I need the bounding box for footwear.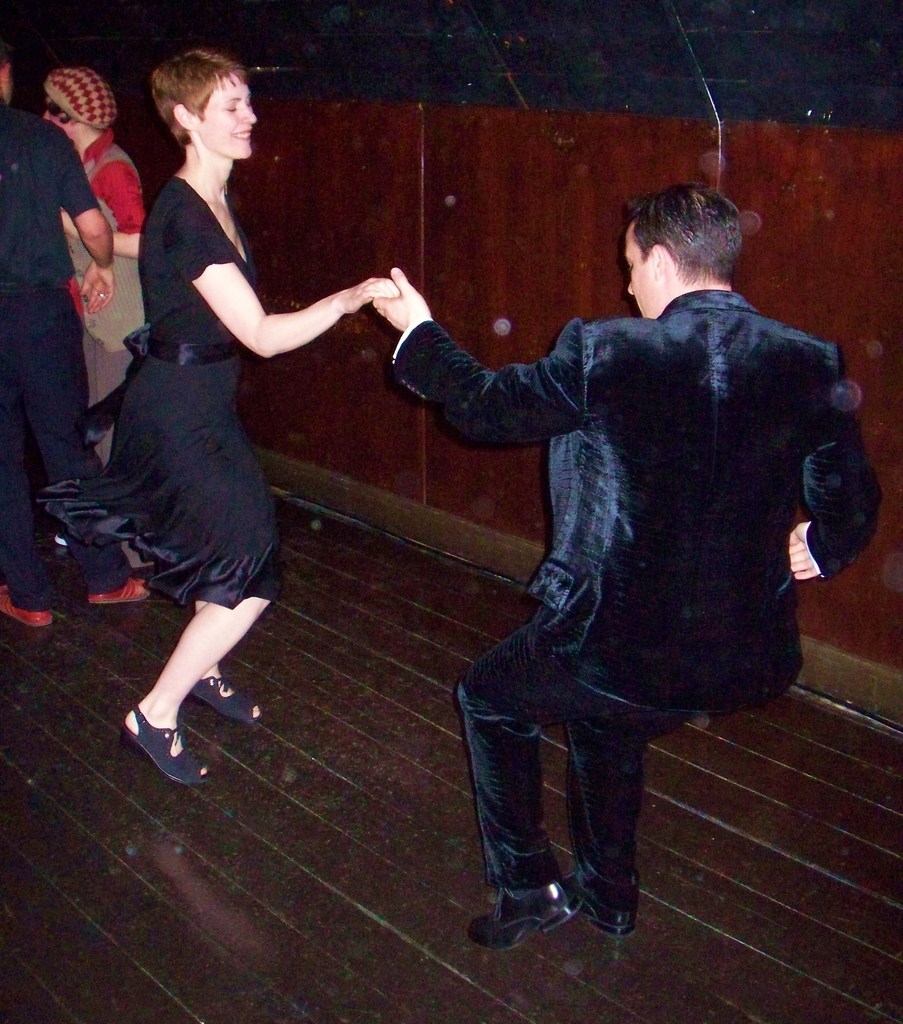
Here it is: l=477, t=870, r=579, b=945.
